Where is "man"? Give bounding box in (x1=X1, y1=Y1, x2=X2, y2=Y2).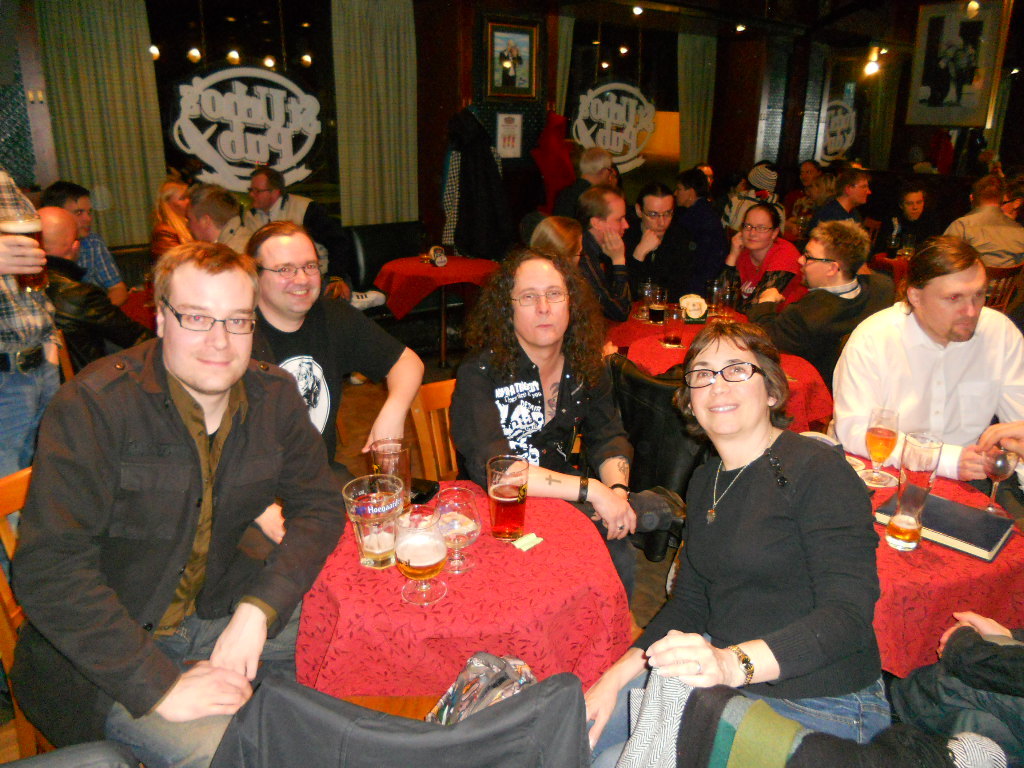
(x1=0, y1=163, x2=64, y2=619).
